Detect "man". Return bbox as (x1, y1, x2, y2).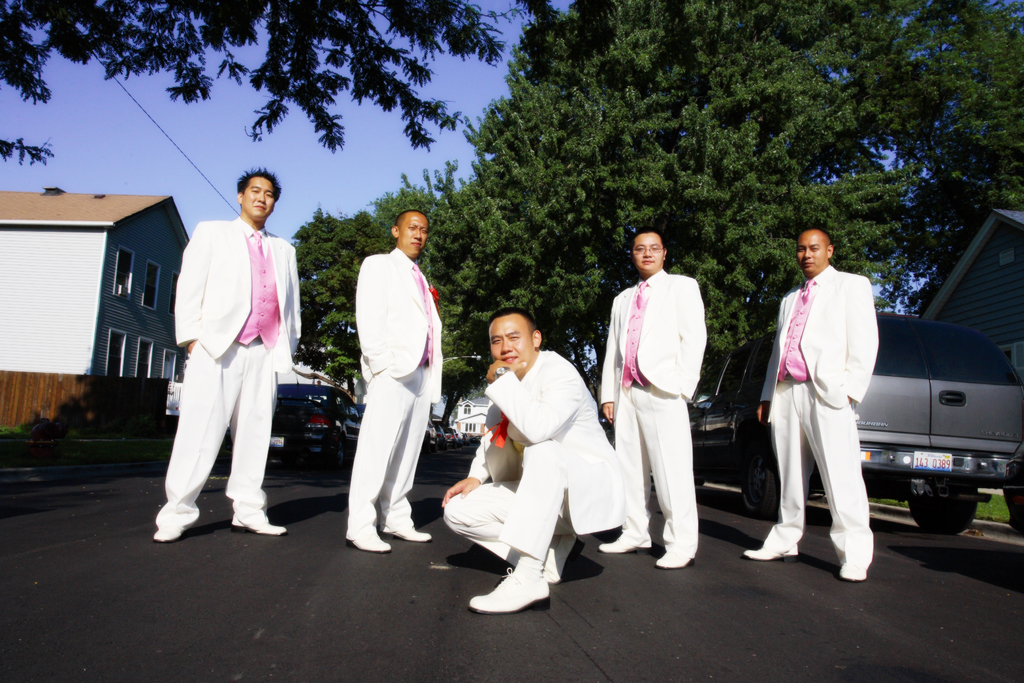
(772, 212, 899, 581).
